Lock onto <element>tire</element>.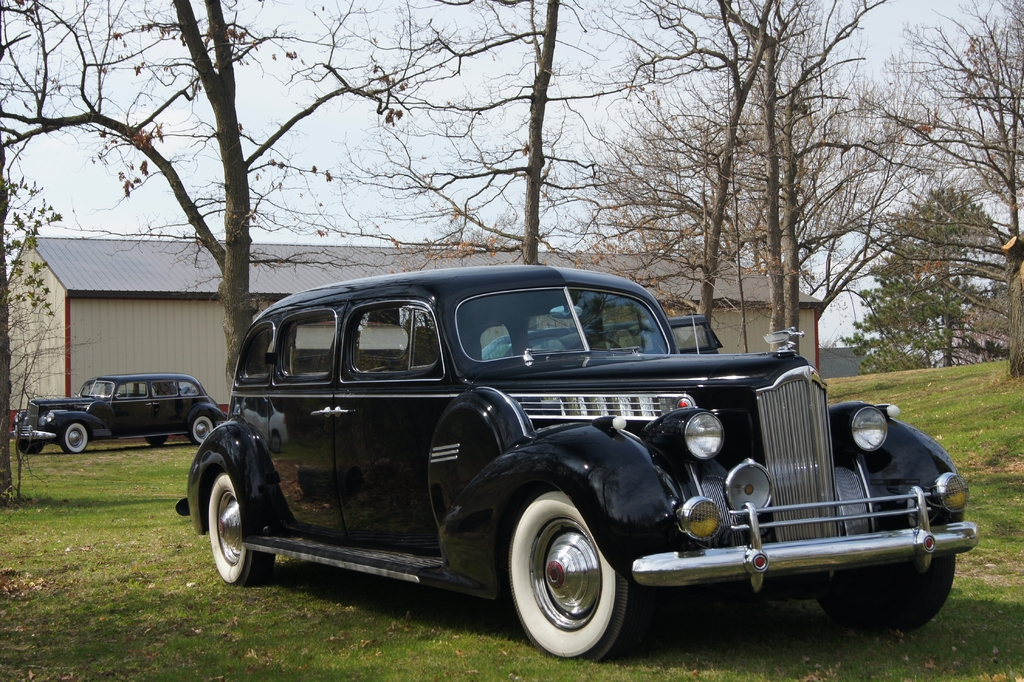
Locked: box(19, 437, 47, 456).
